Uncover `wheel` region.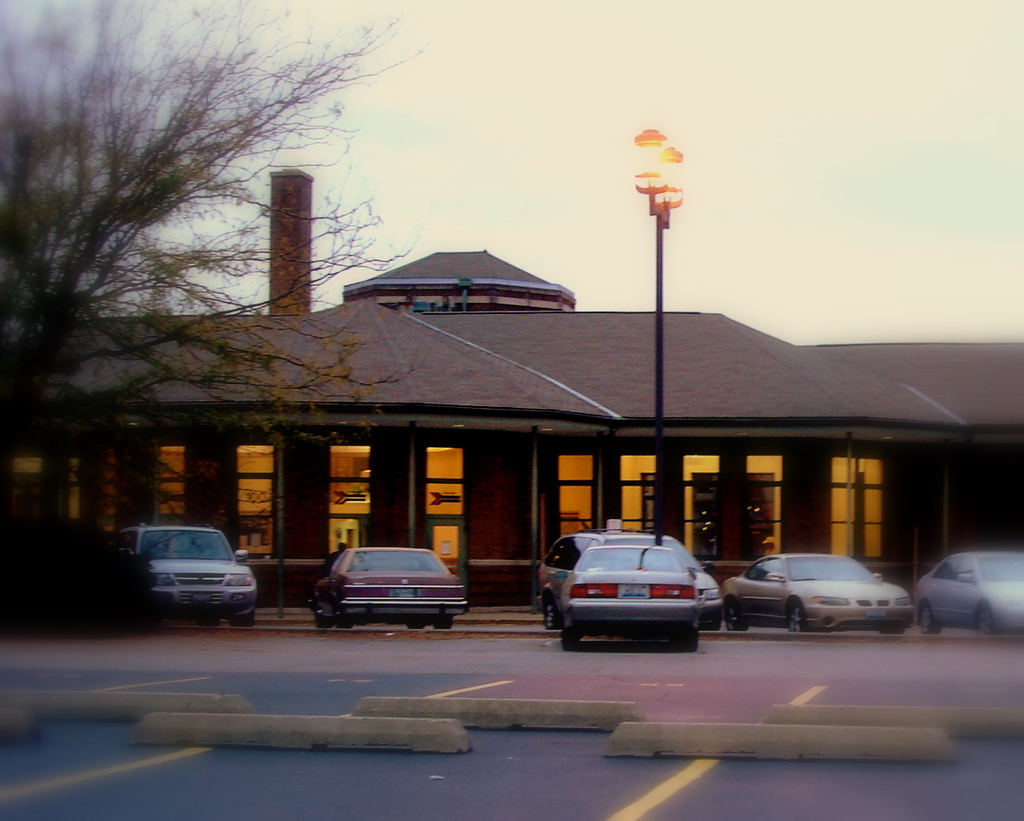
Uncovered: {"left": 544, "top": 603, "right": 562, "bottom": 631}.
